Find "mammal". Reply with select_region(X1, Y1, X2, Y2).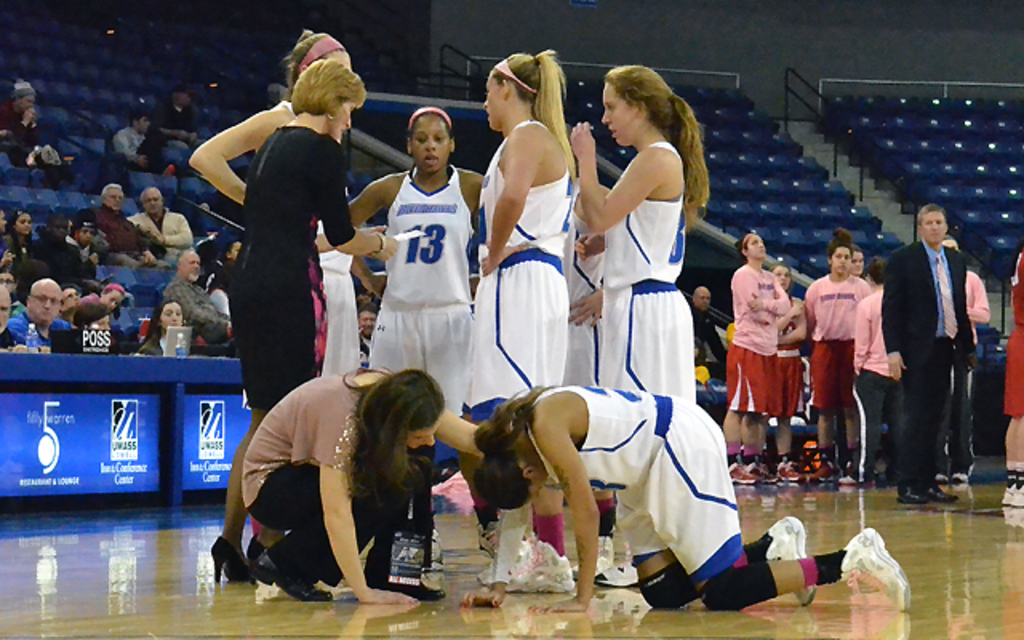
select_region(846, 240, 866, 275).
